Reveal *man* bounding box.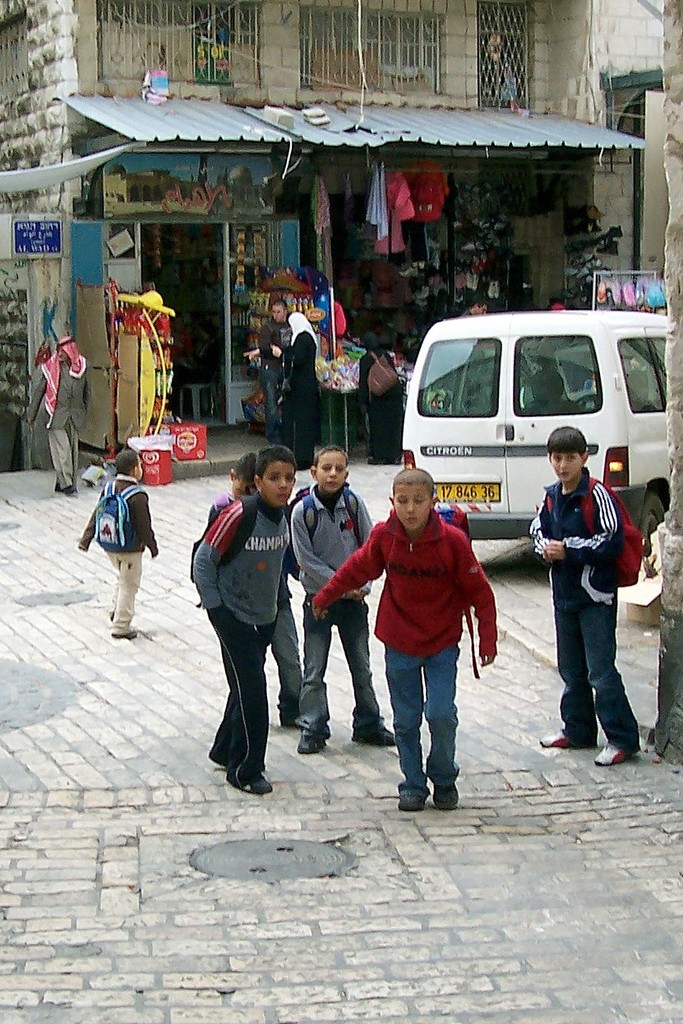
Revealed: x1=264, y1=301, x2=293, y2=444.
